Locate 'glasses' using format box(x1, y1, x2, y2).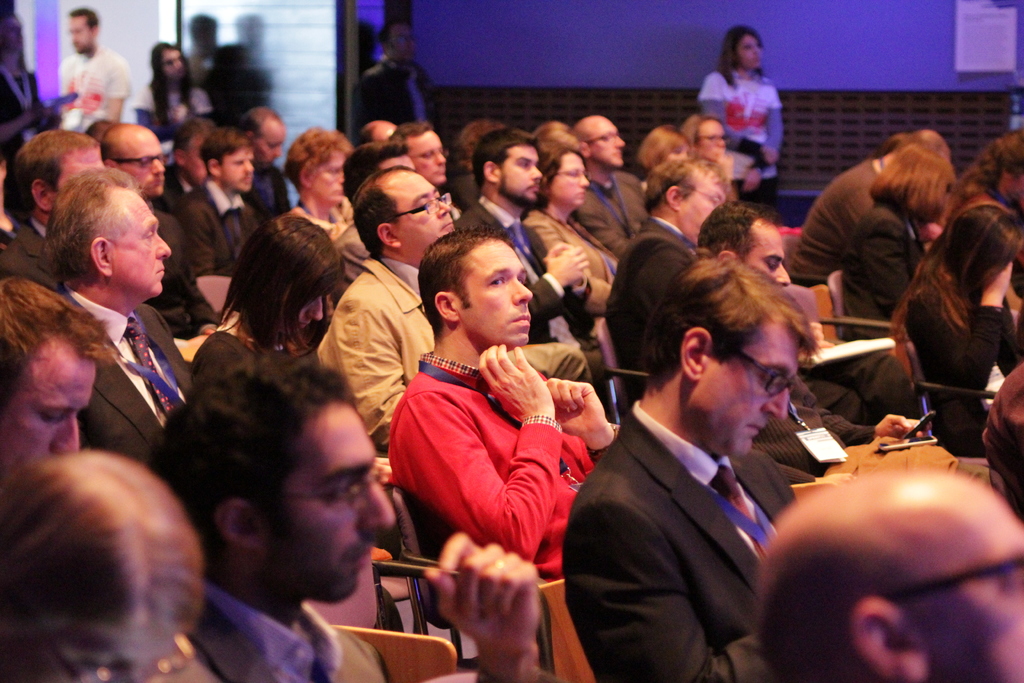
box(681, 183, 721, 214).
